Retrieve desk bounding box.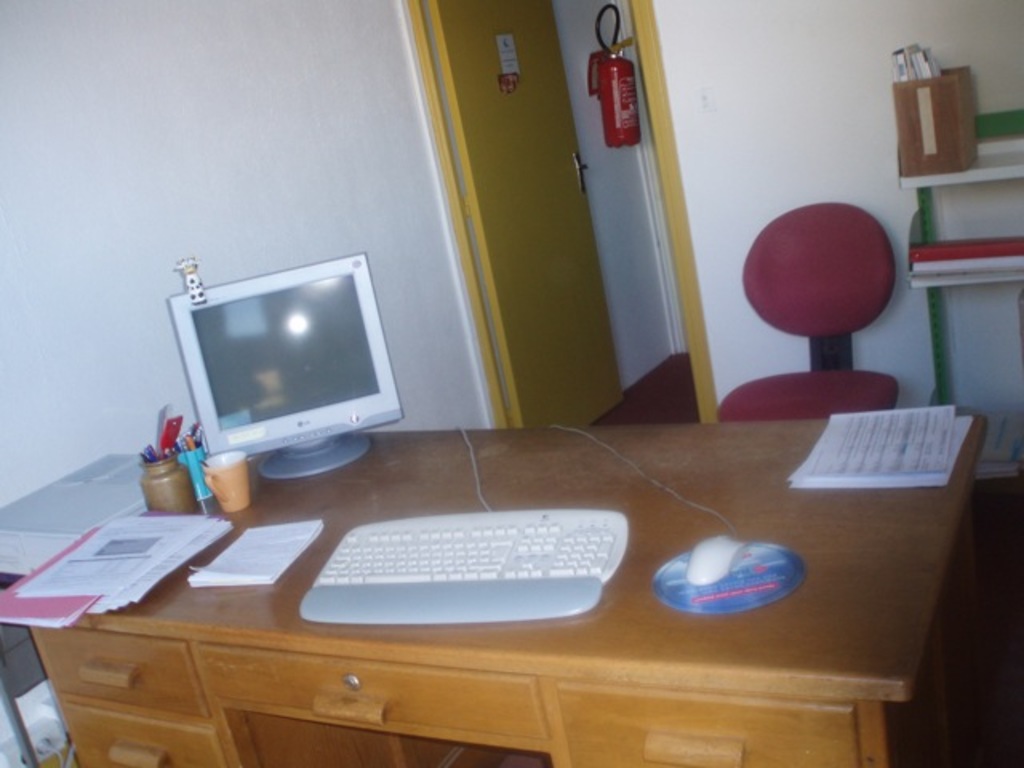
Bounding box: (0,360,946,767).
